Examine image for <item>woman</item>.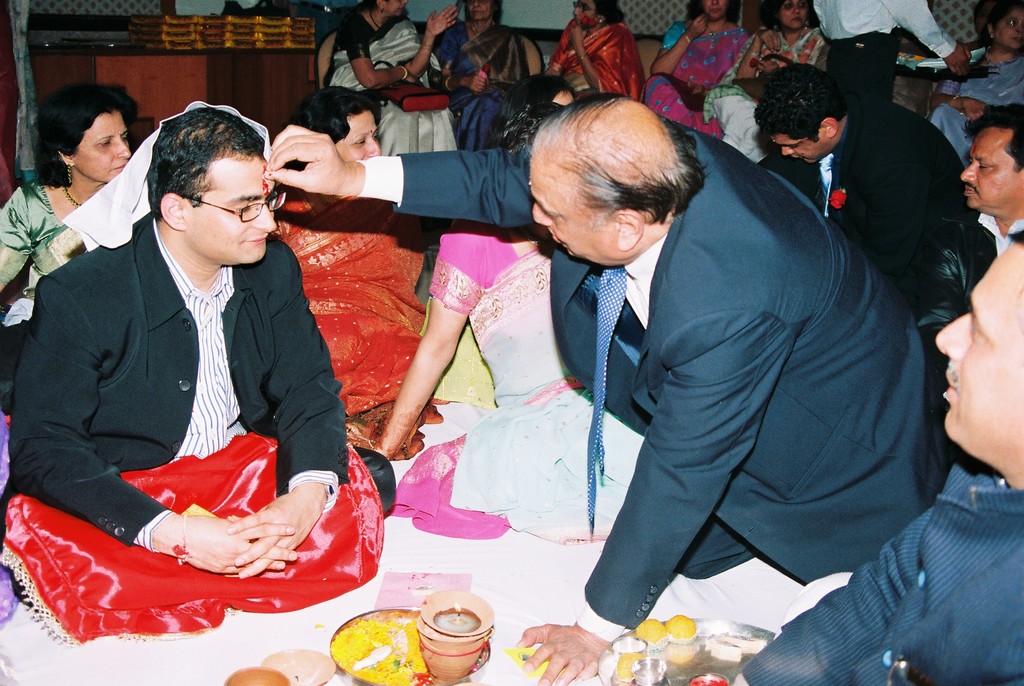
Examination result: bbox=[273, 83, 452, 416].
